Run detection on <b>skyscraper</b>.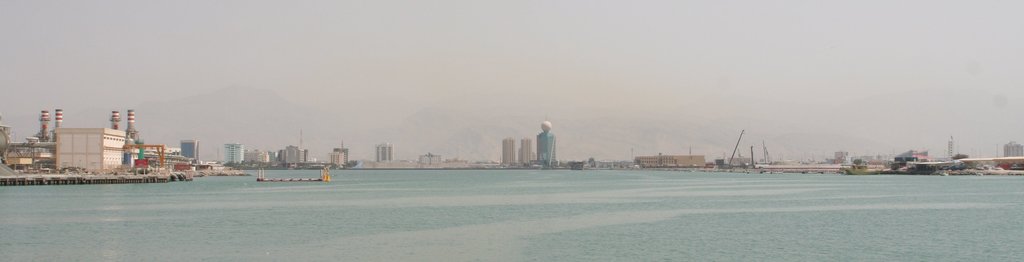
Result: [520,133,533,166].
